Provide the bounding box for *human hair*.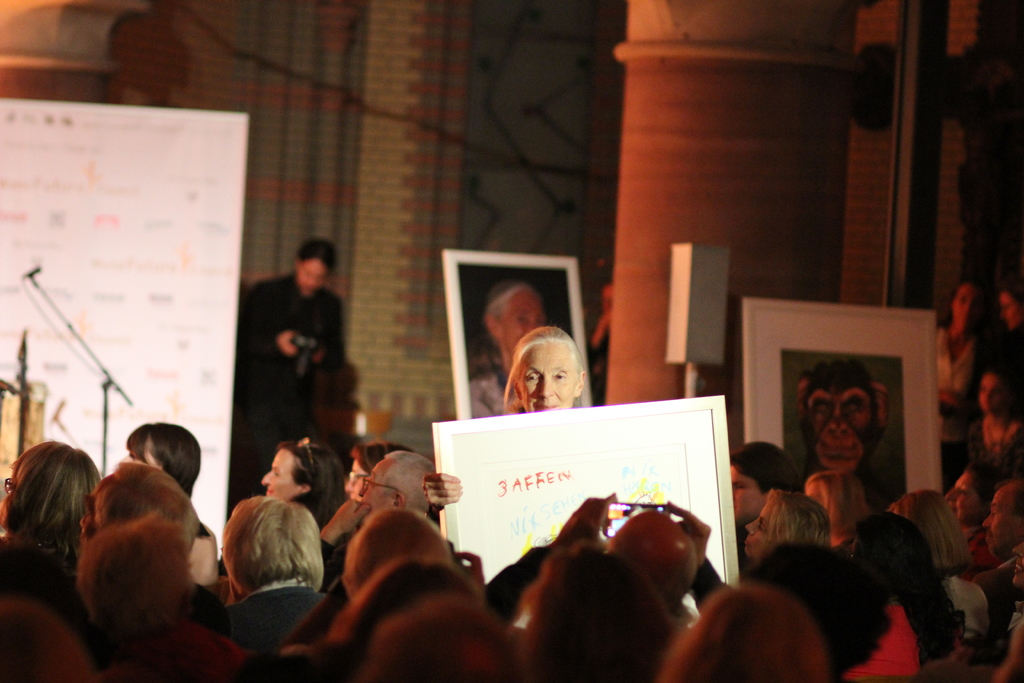
1002,283,1023,311.
